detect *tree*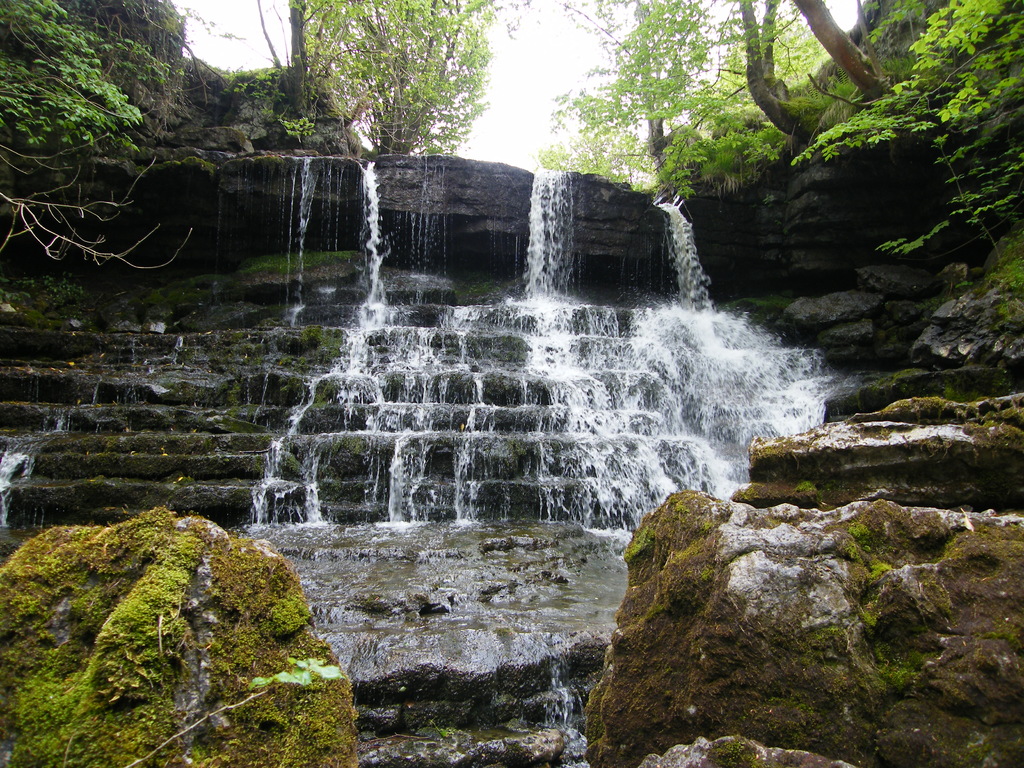
{"left": 292, "top": 0, "right": 531, "bottom": 156}
